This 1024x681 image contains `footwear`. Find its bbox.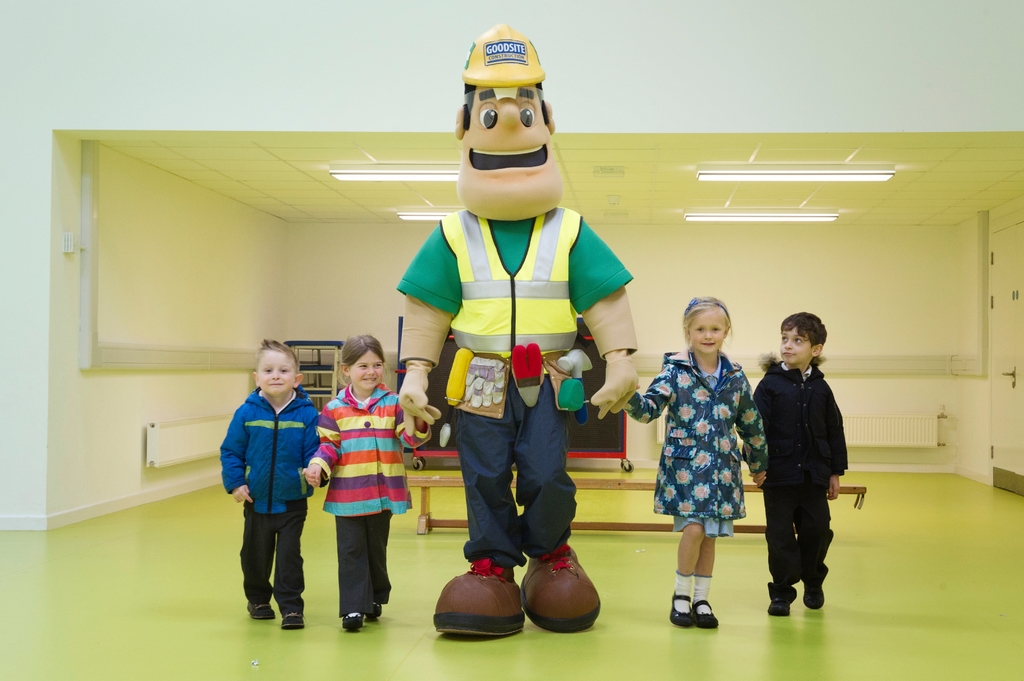
800:584:822:612.
